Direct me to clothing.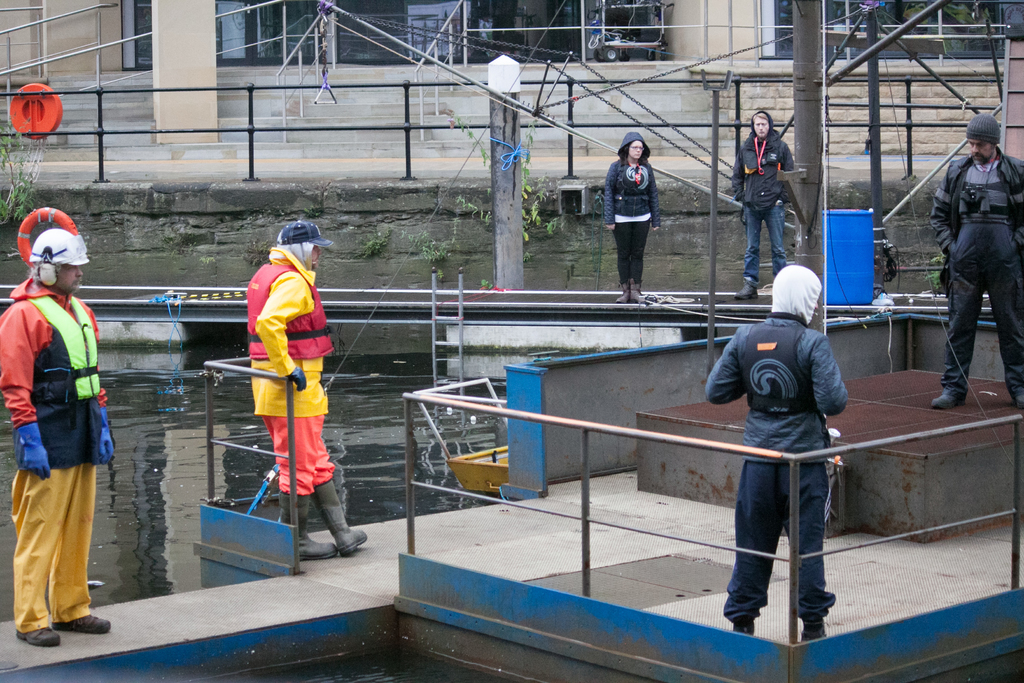
Direction: <region>604, 132, 657, 283</region>.
